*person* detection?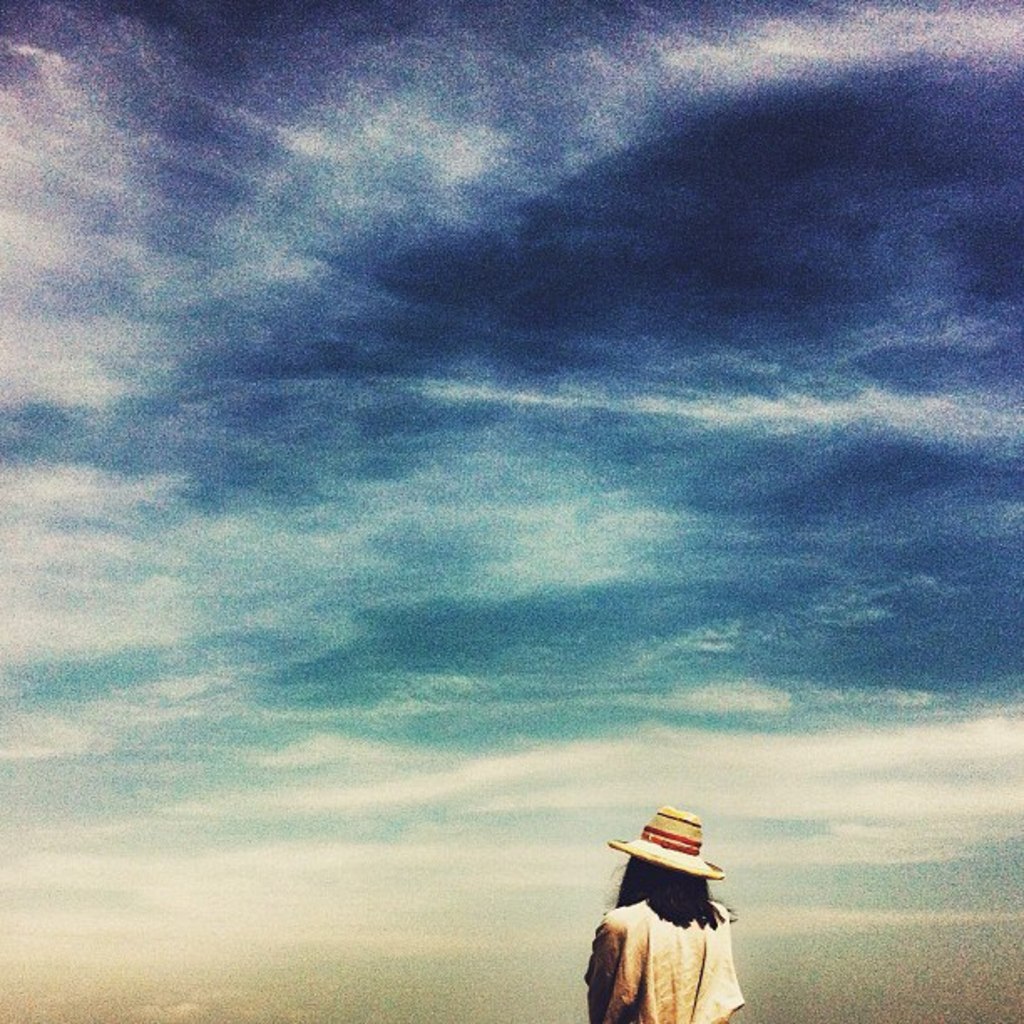
579 805 741 1022
